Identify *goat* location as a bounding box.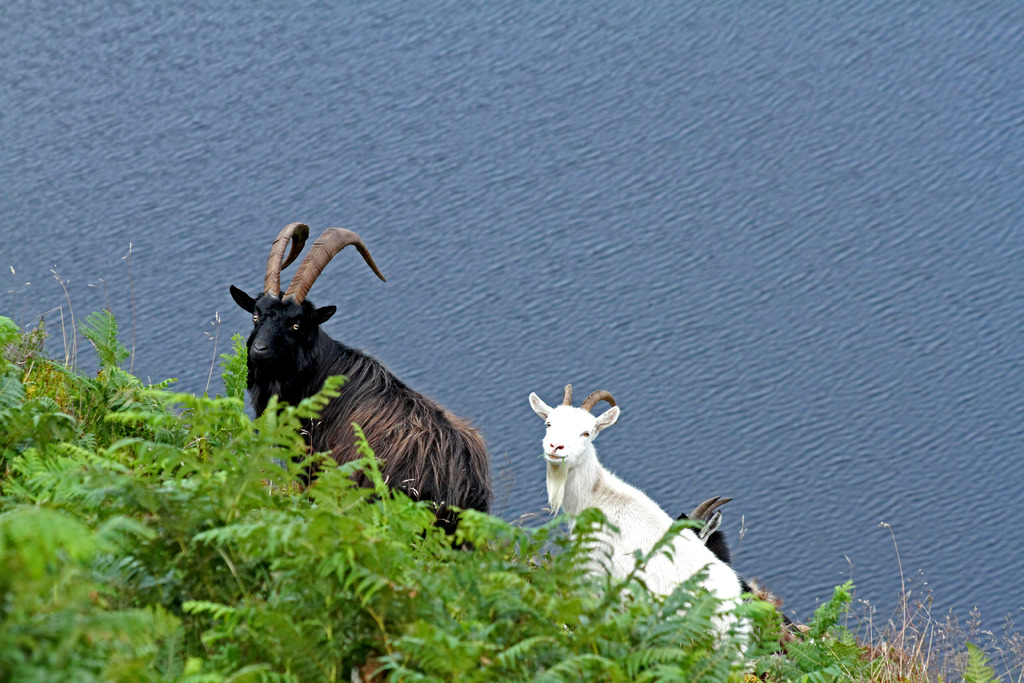
(x1=676, y1=494, x2=808, y2=642).
